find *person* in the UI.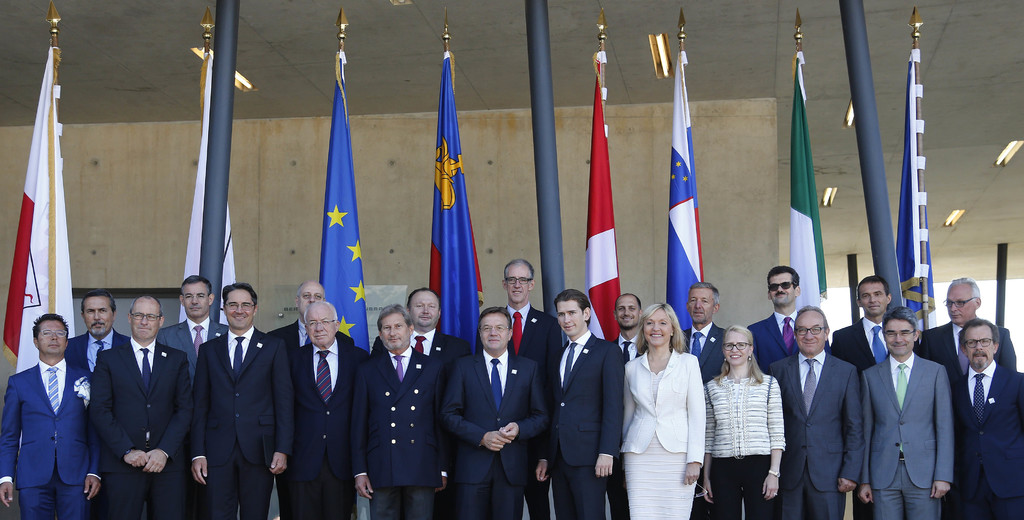
UI element at box=[359, 299, 443, 519].
